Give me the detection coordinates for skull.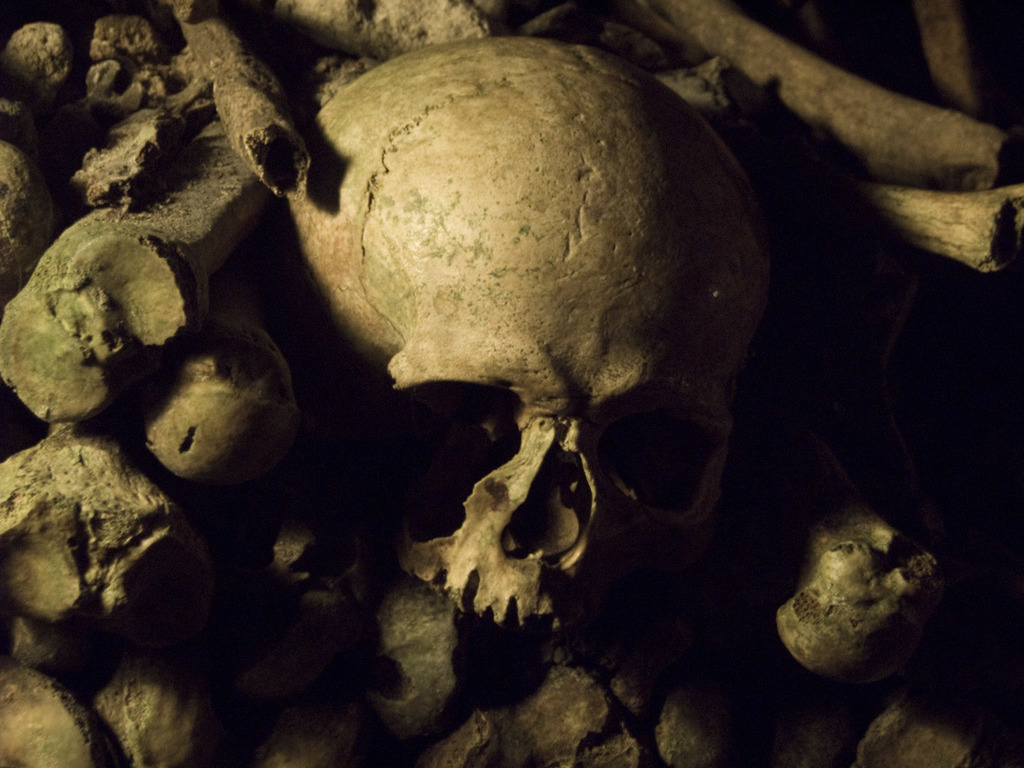
left=273, top=35, right=763, bottom=629.
